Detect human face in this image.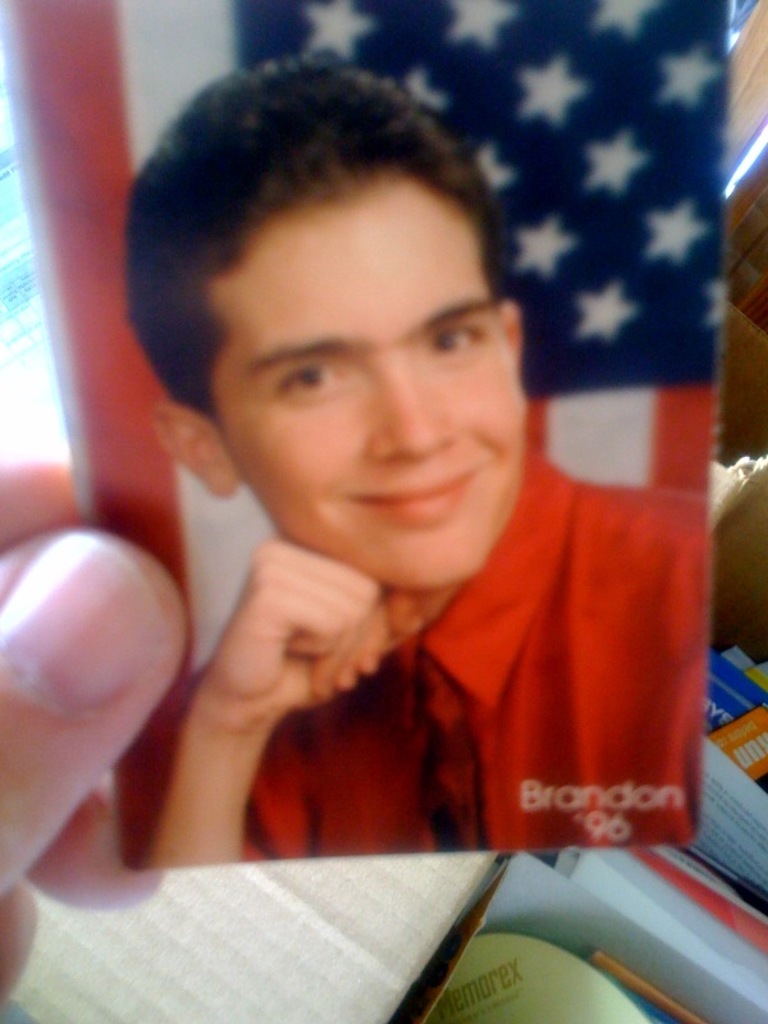
Detection: select_region(206, 186, 531, 584).
